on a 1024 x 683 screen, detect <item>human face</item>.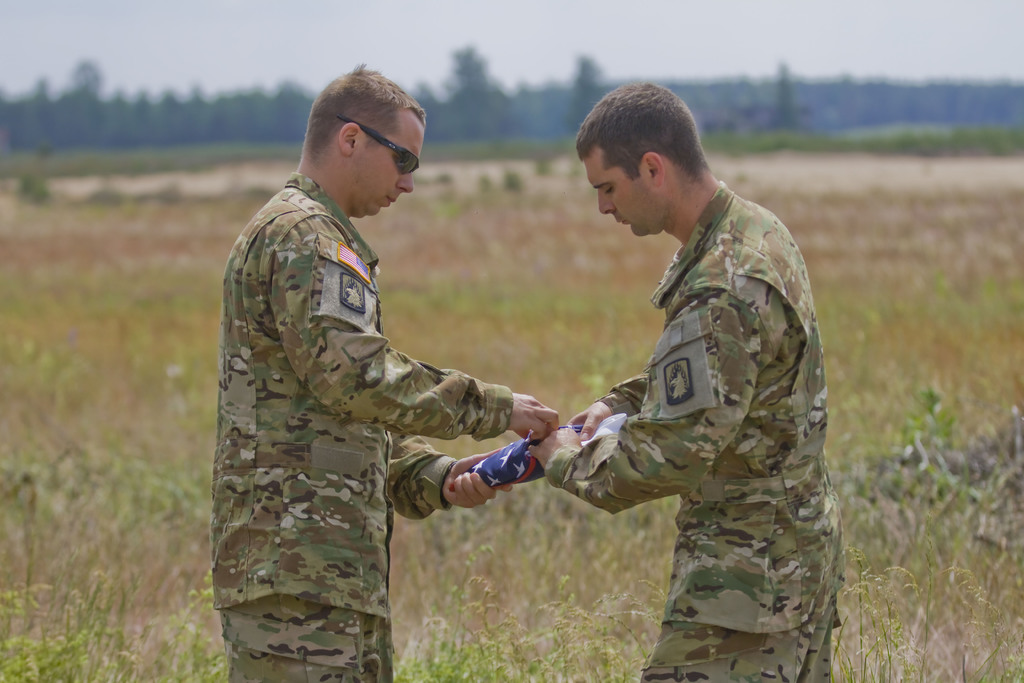
[355, 109, 420, 214].
